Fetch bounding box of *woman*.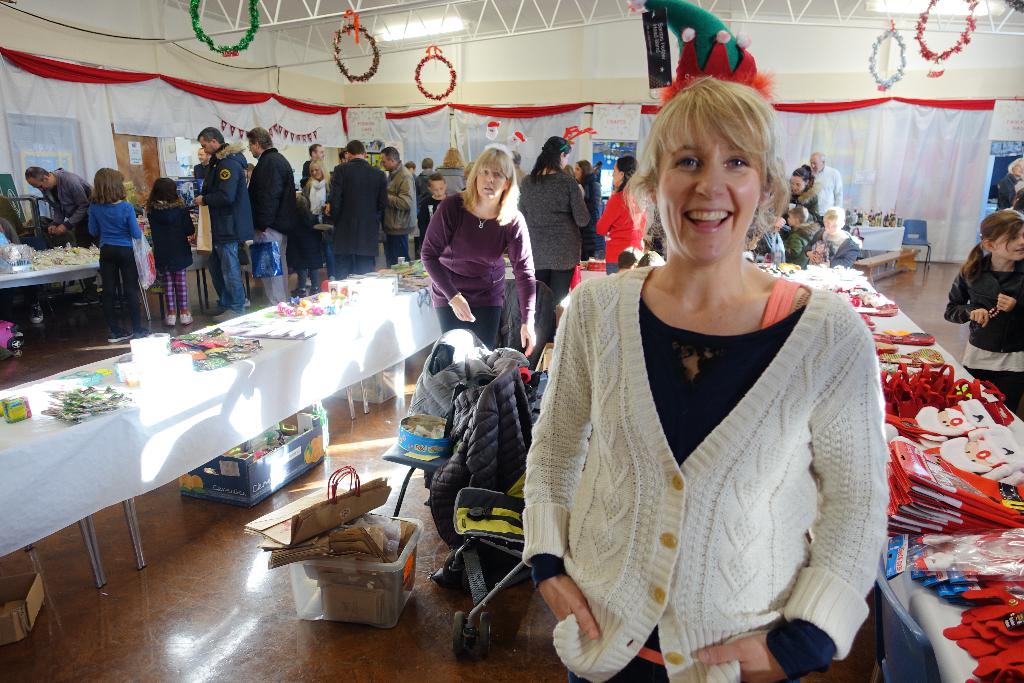
Bbox: [575,157,609,257].
